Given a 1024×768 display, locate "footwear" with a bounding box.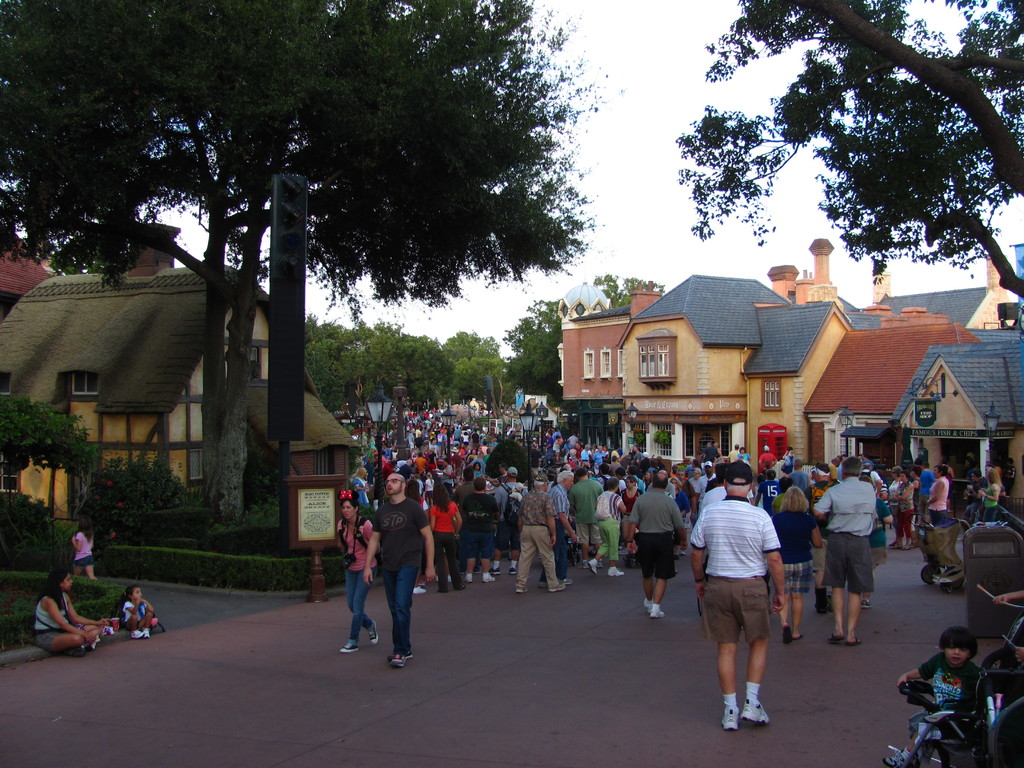
Located: Rect(517, 586, 529, 592).
